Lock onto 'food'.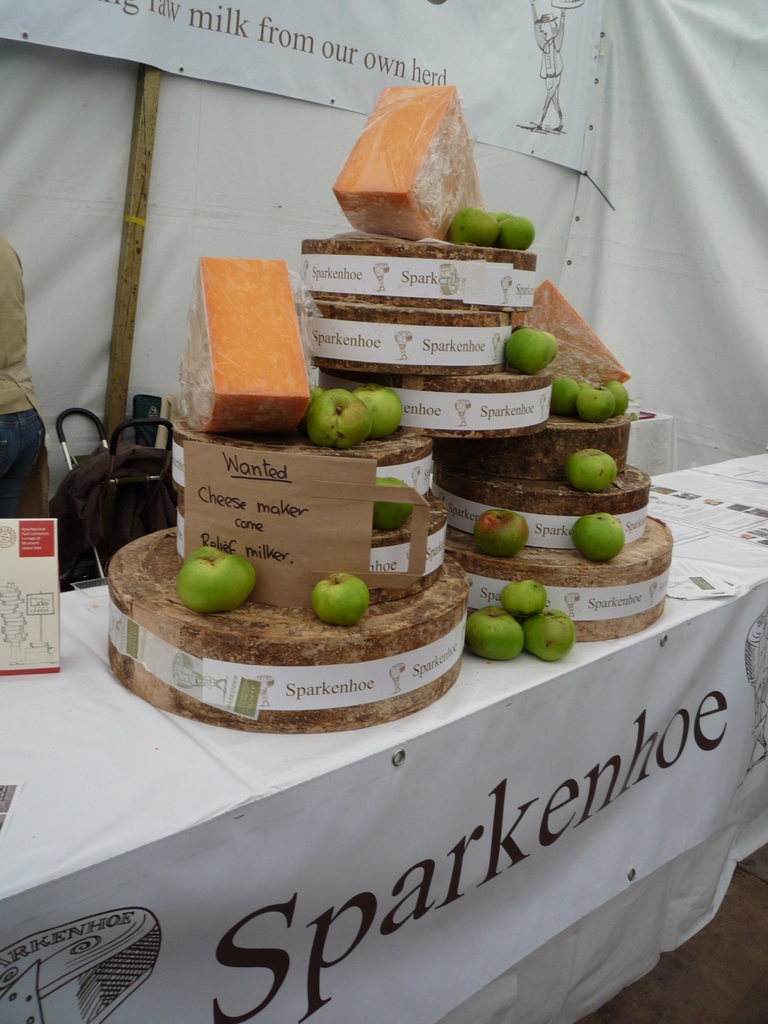
Locked: {"left": 370, "top": 477, "right": 412, "bottom": 533}.
